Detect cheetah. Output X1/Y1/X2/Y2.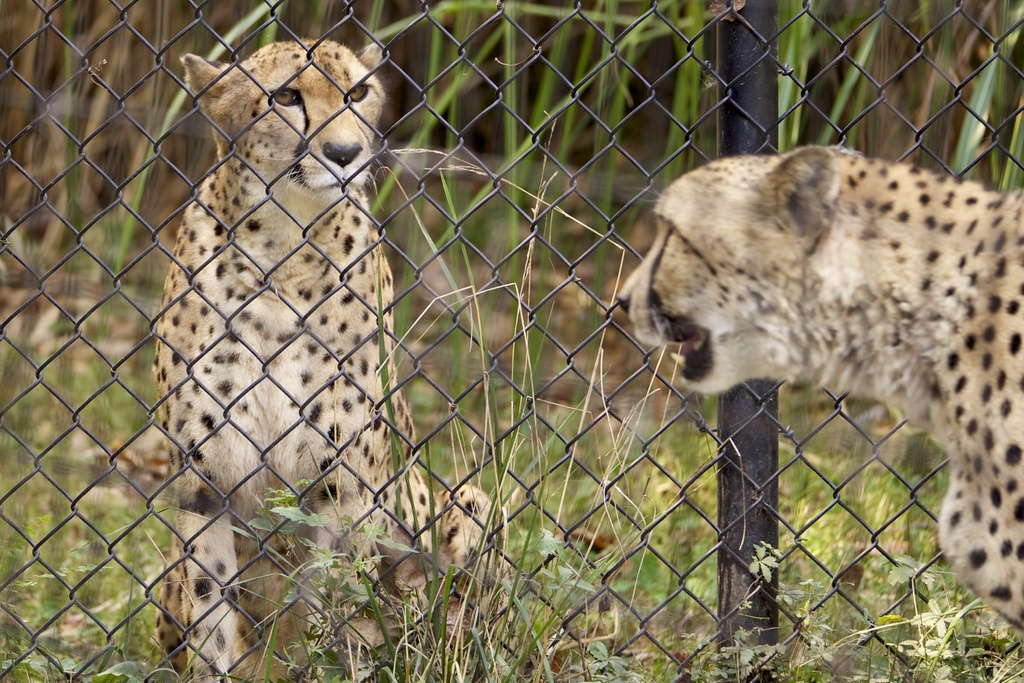
156/38/504/682.
